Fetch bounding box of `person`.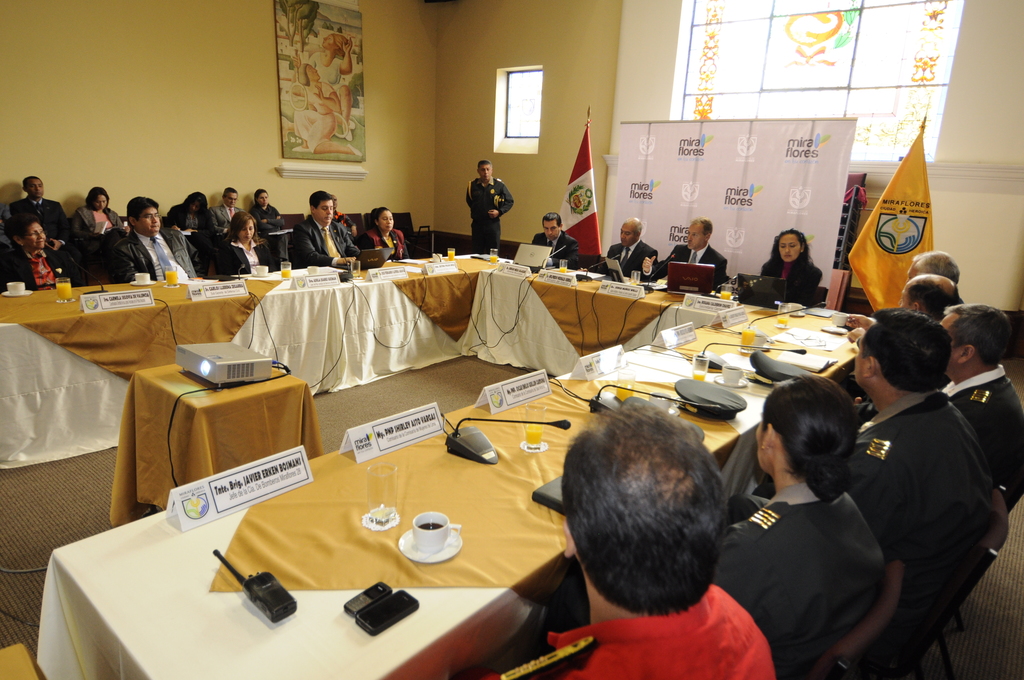
Bbox: <box>759,225,824,312</box>.
